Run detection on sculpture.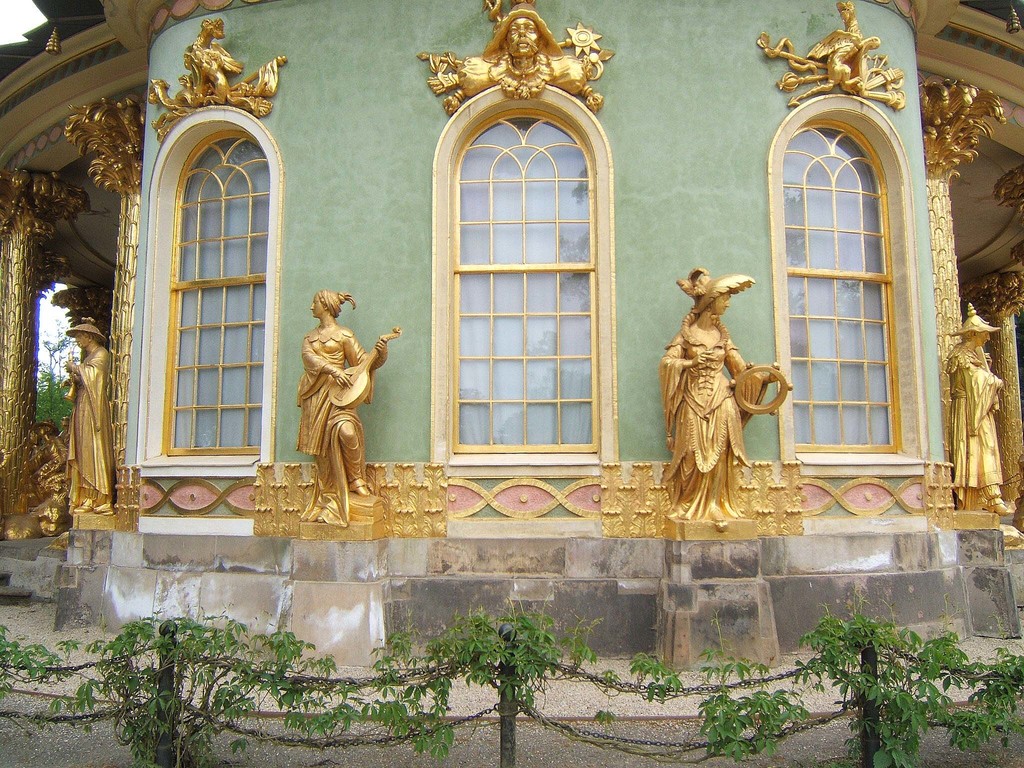
Result: (x1=147, y1=17, x2=289, y2=140).
